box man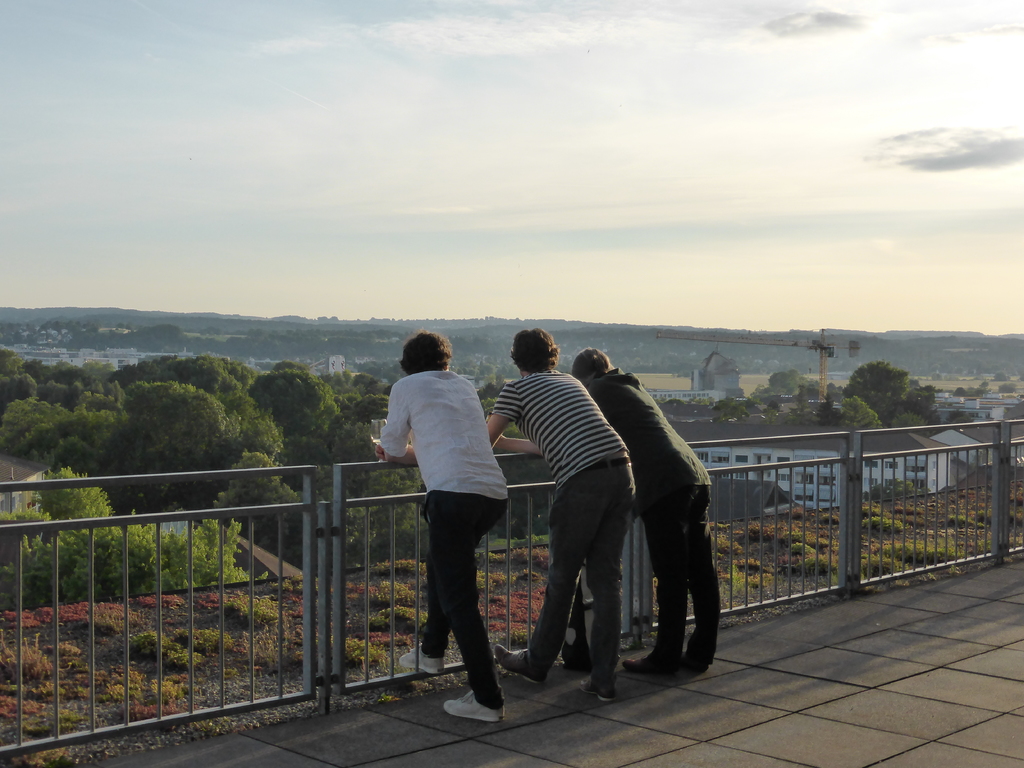
[x1=375, y1=330, x2=508, y2=726]
